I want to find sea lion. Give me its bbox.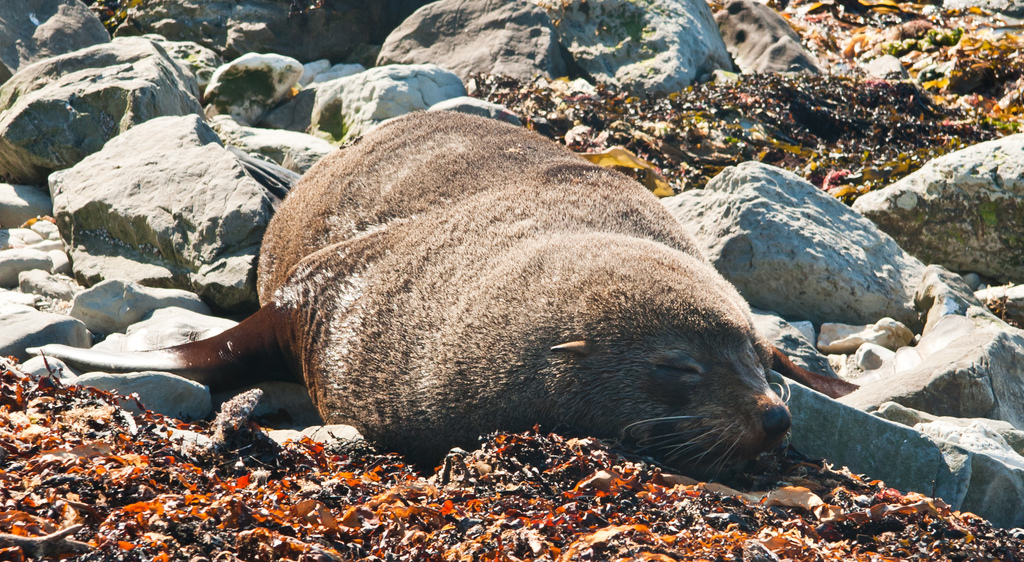
l=25, t=108, r=802, b=485.
